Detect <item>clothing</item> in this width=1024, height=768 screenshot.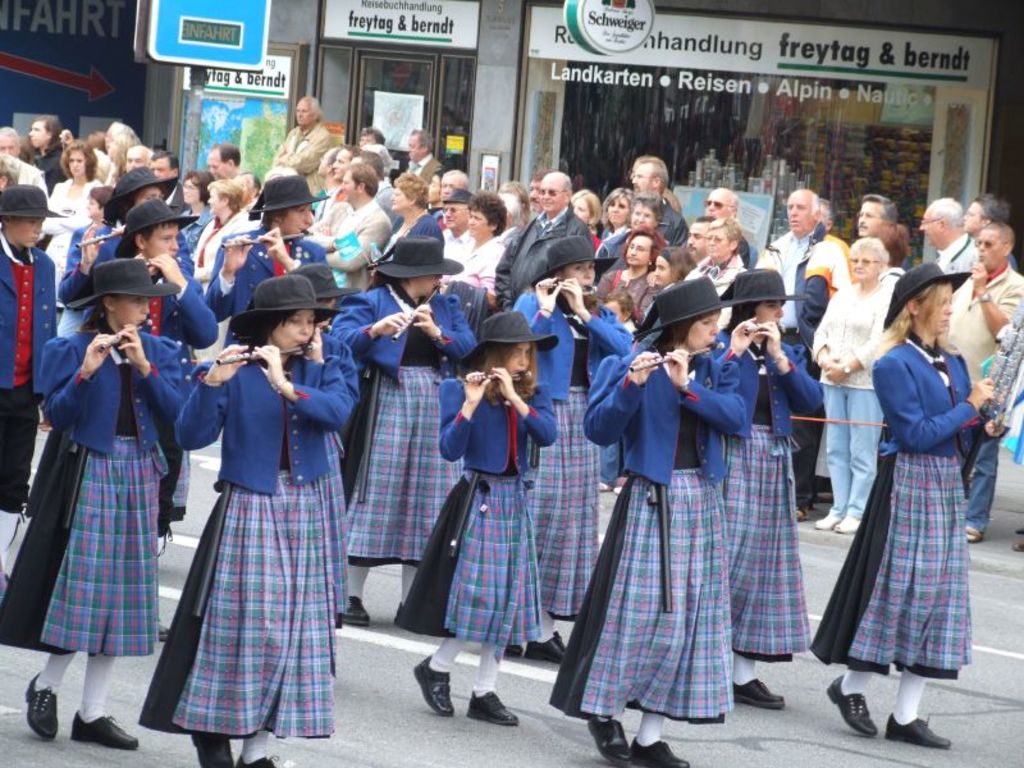
Detection: {"left": 559, "top": 353, "right": 736, "bottom": 717}.
